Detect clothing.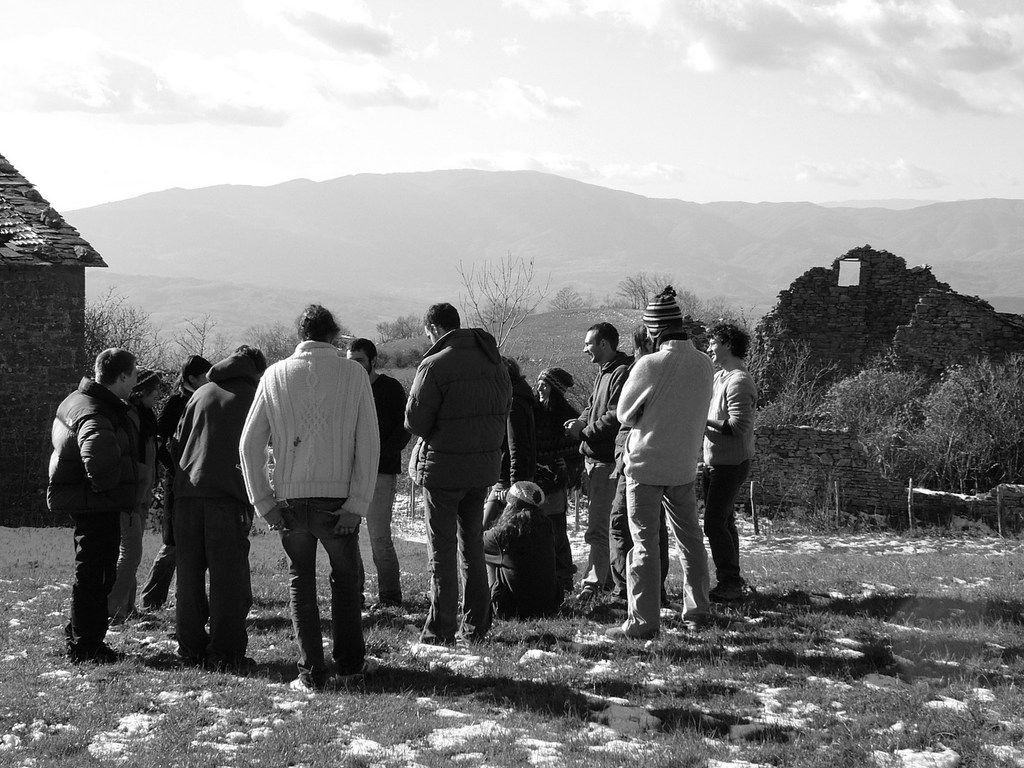
Detected at l=155, t=382, r=189, b=623.
